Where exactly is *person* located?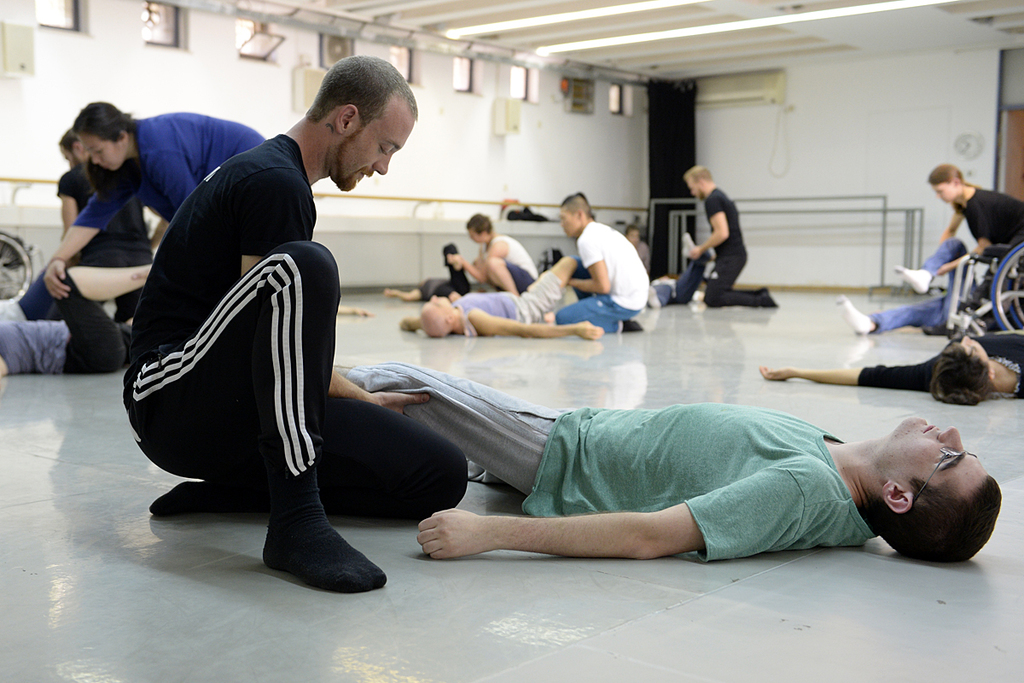
Its bounding box is pyautogui.locateOnScreen(57, 123, 172, 323).
